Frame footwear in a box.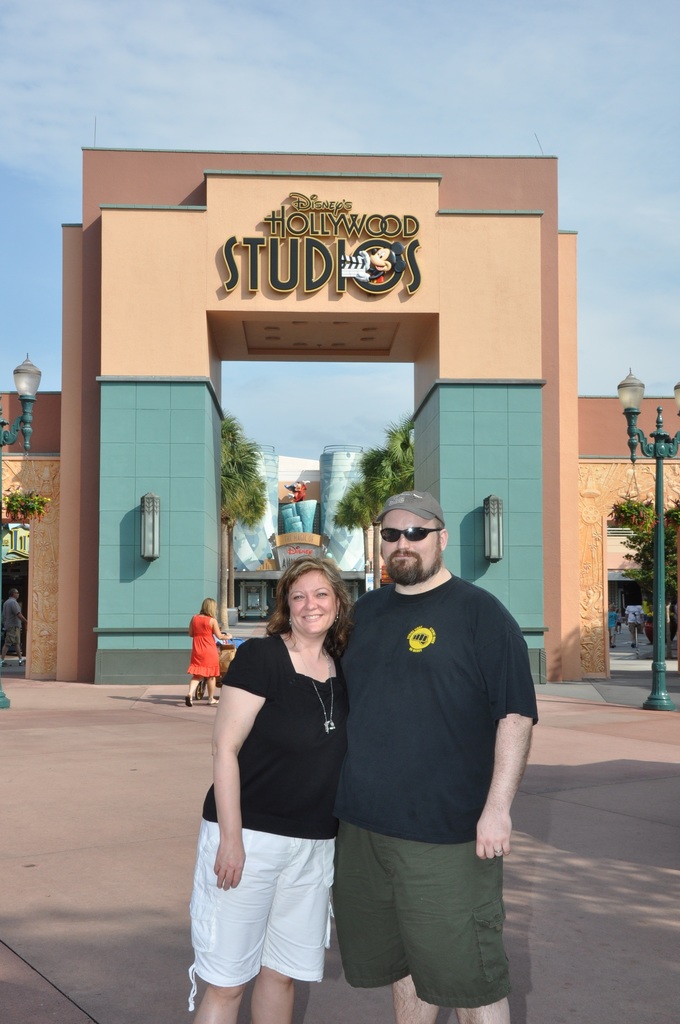
(left=208, top=697, right=218, bottom=709).
